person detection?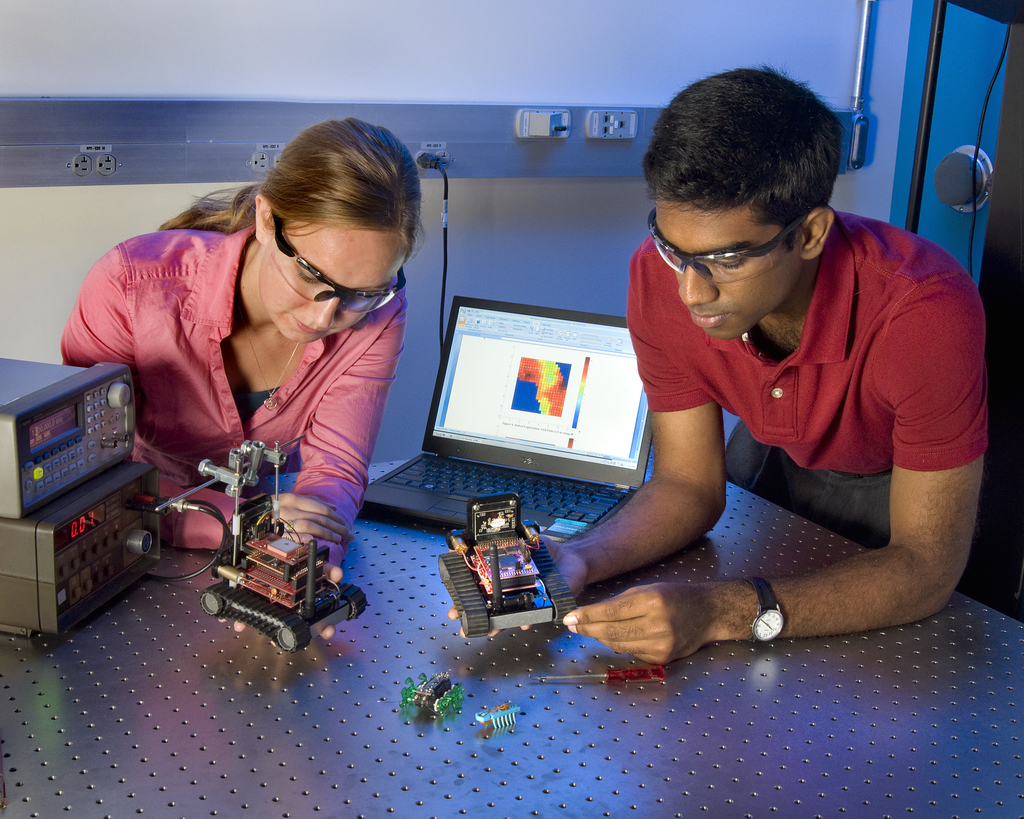
[left=447, top=58, right=989, bottom=663]
